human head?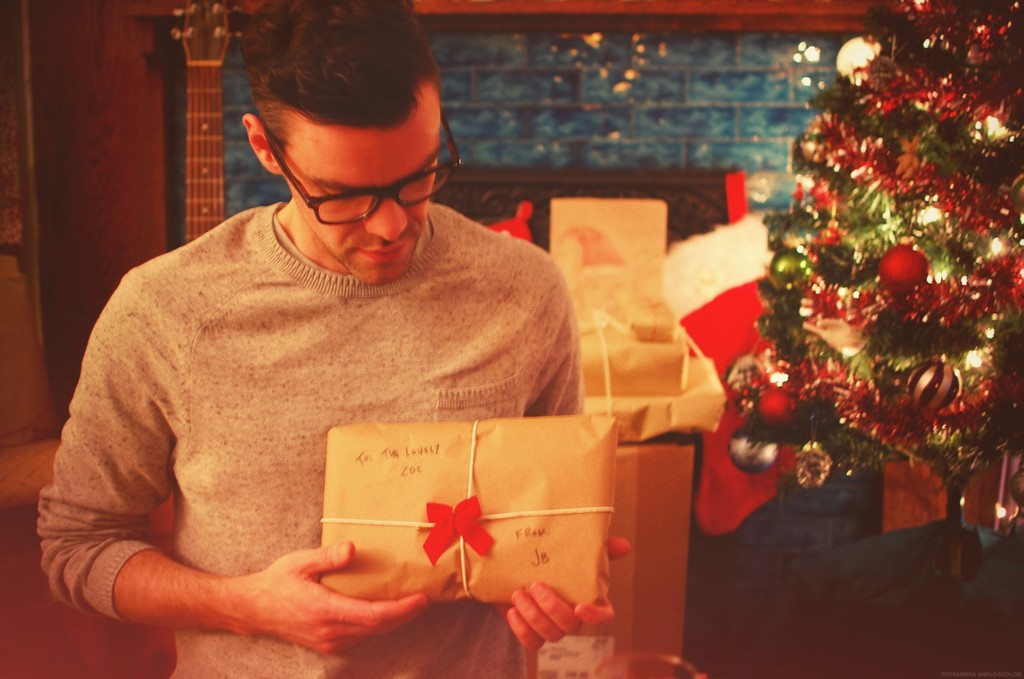
[226,12,466,274]
